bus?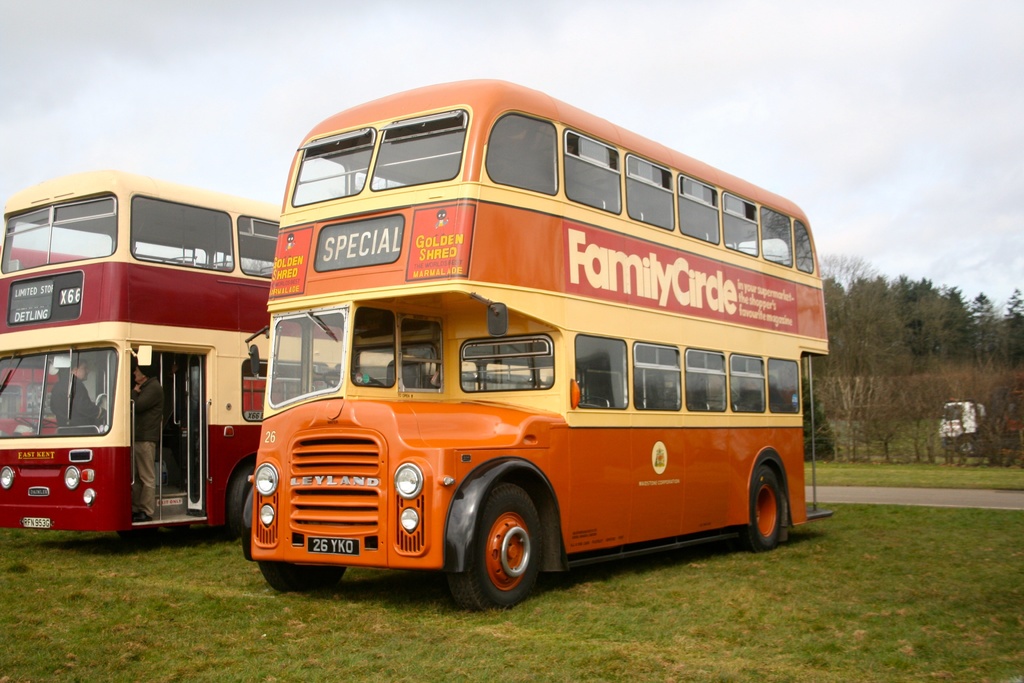
[left=243, top=78, right=837, bottom=614]
